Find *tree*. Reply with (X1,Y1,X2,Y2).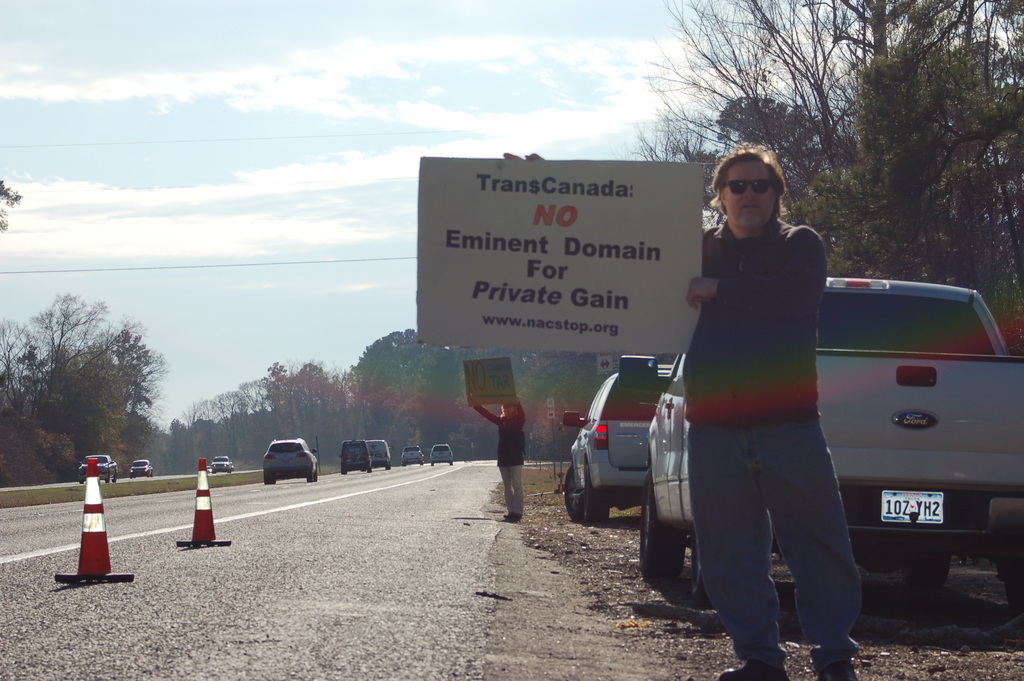
(636,0,909,215).
